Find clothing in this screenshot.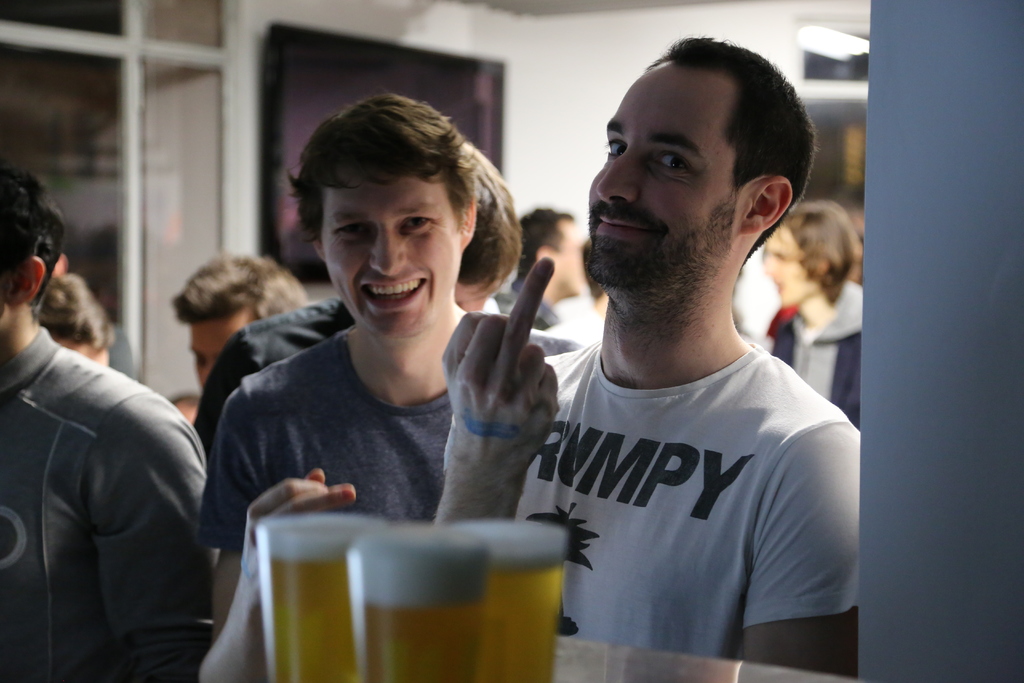
The bounding box for clothing is Rect(184, 284, 351, 439).
